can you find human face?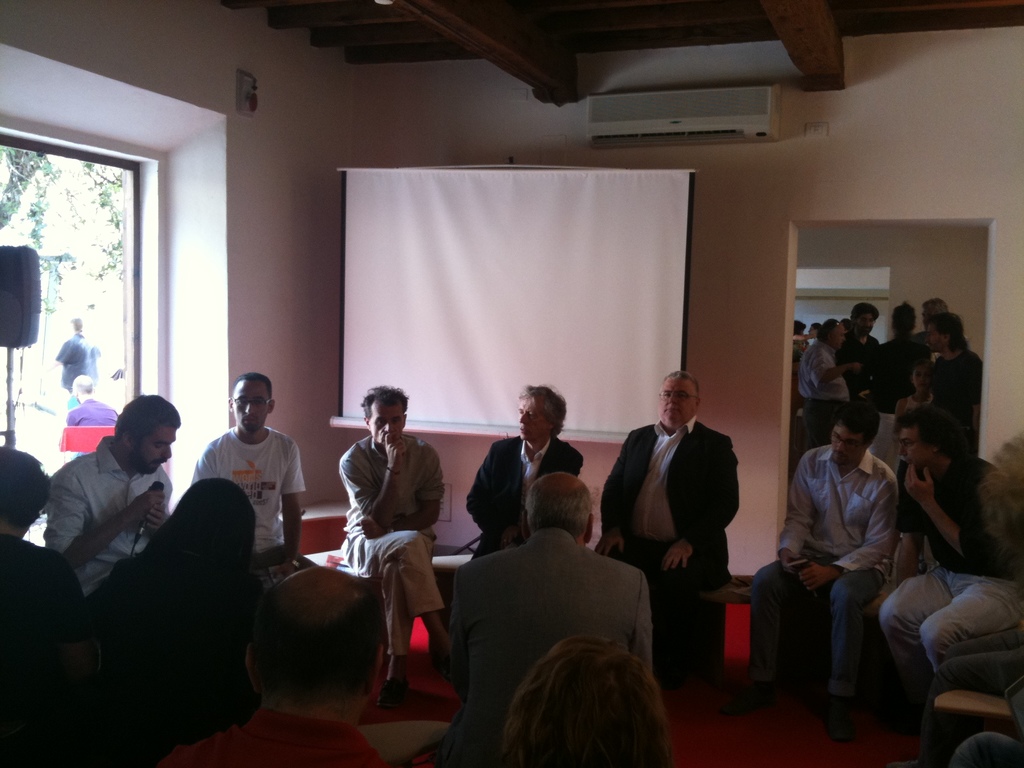
Yes, bounding box: pyautogui.locateOnScreen(914, 365, 927, 392).
